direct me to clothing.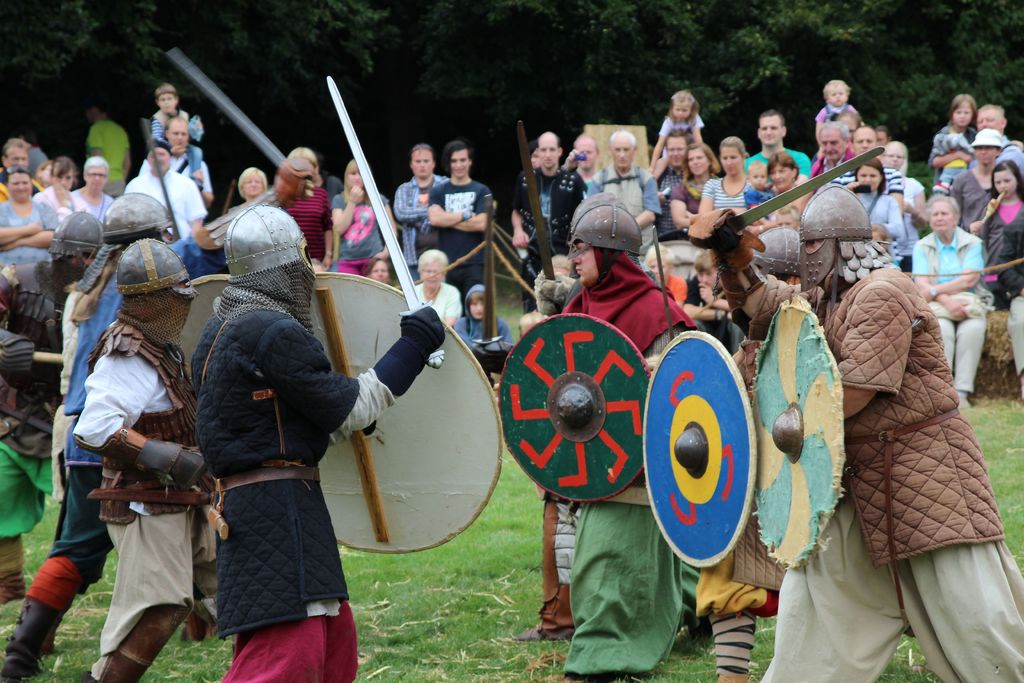
Direction: 429,174,500,288.
